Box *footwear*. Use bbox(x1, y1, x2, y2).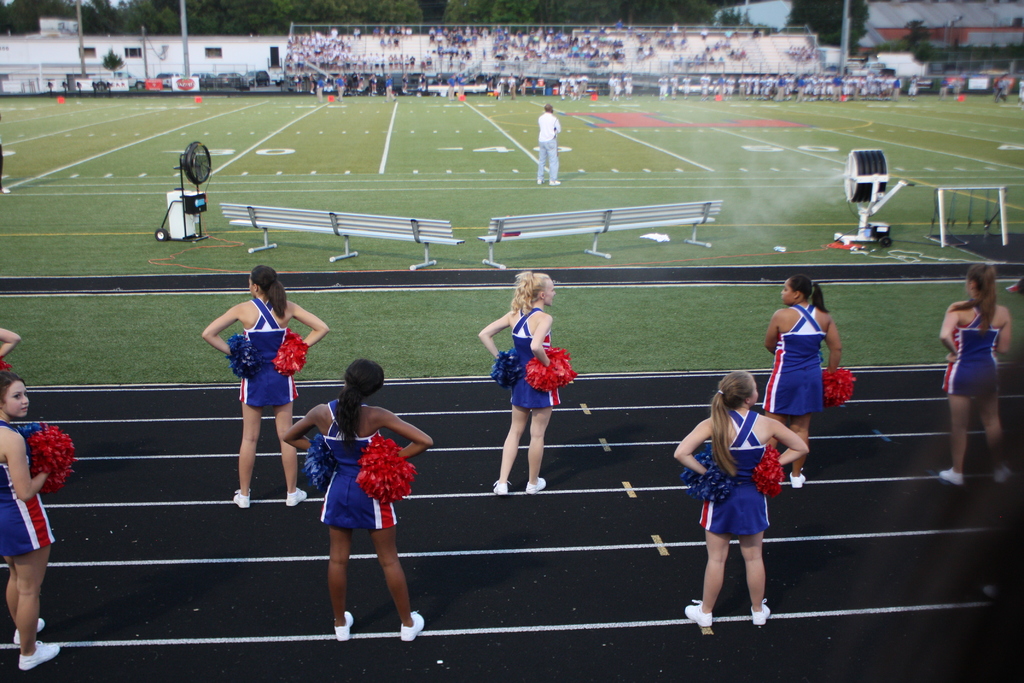
bbox(550, 179, 562, 188).
